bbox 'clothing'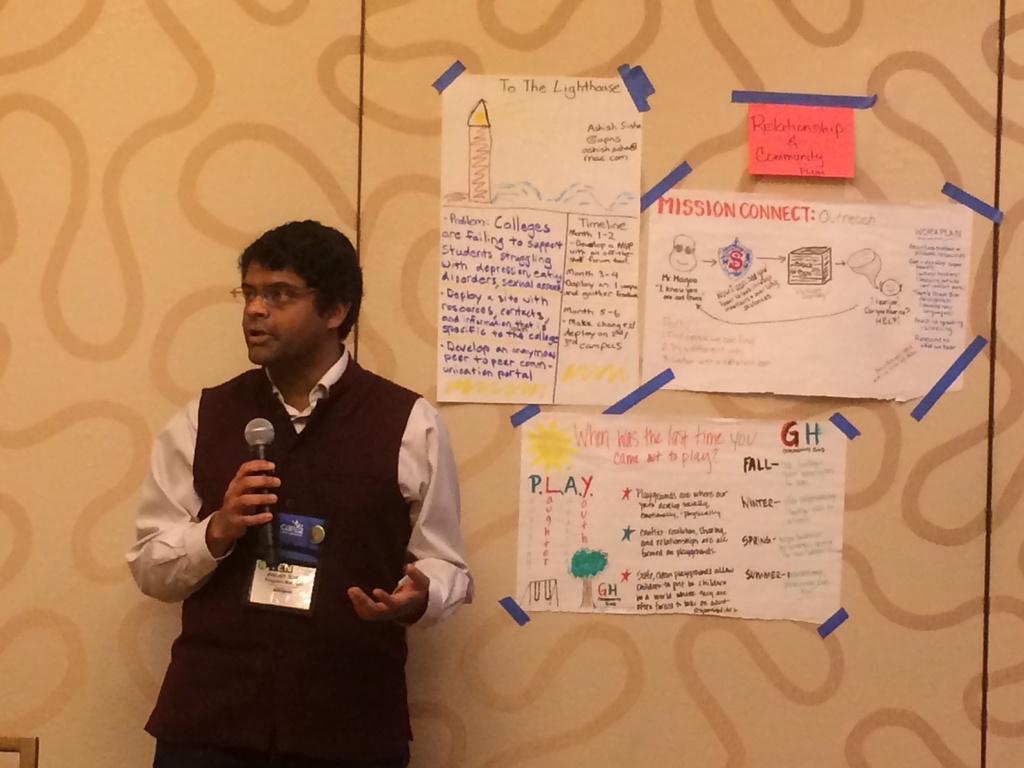
select_region(120, 339, 474, 765)
